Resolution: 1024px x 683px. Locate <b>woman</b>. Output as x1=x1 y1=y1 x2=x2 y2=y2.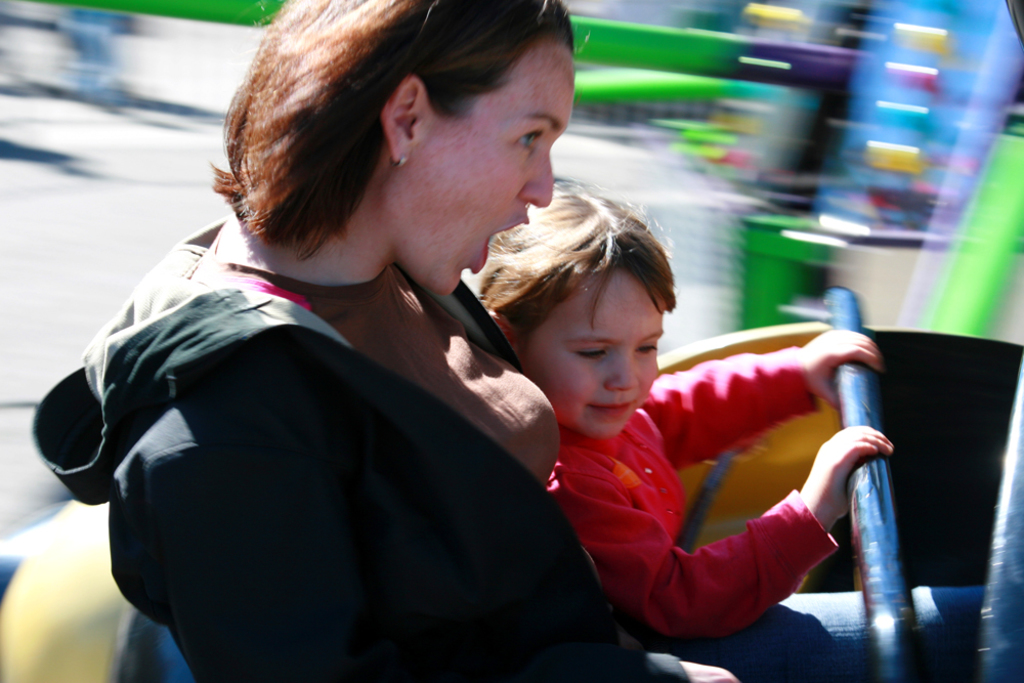
x1=84 y1=45 x2=800 y2=681.
